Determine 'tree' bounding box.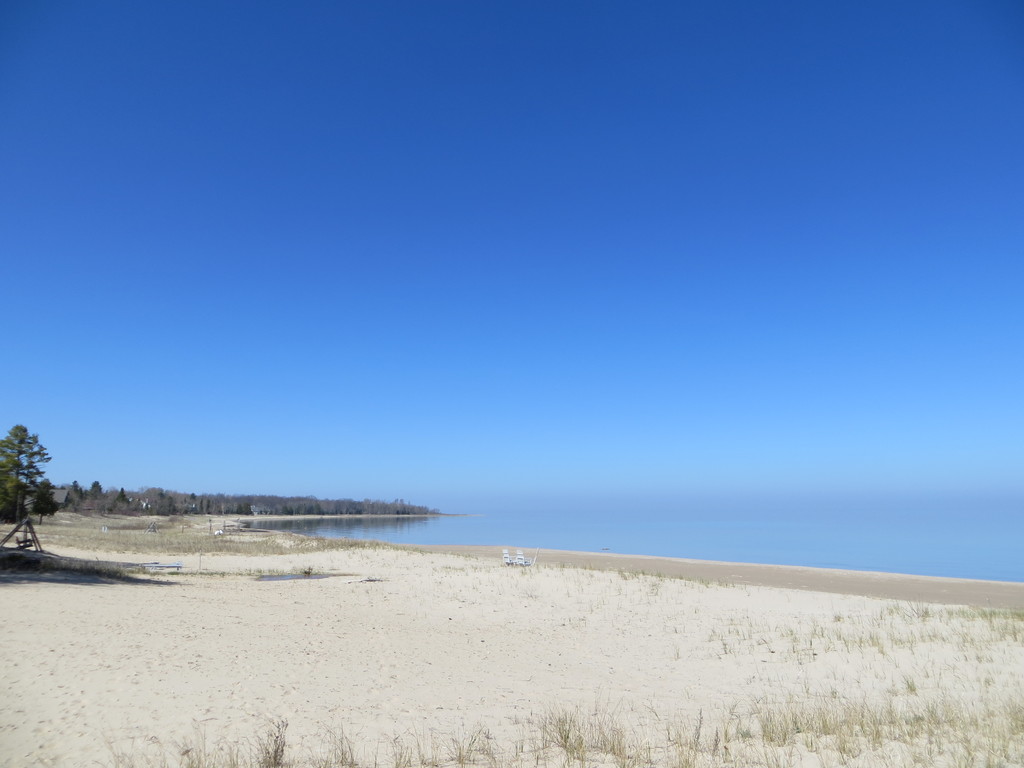
Determined: (7,429,67,548).
